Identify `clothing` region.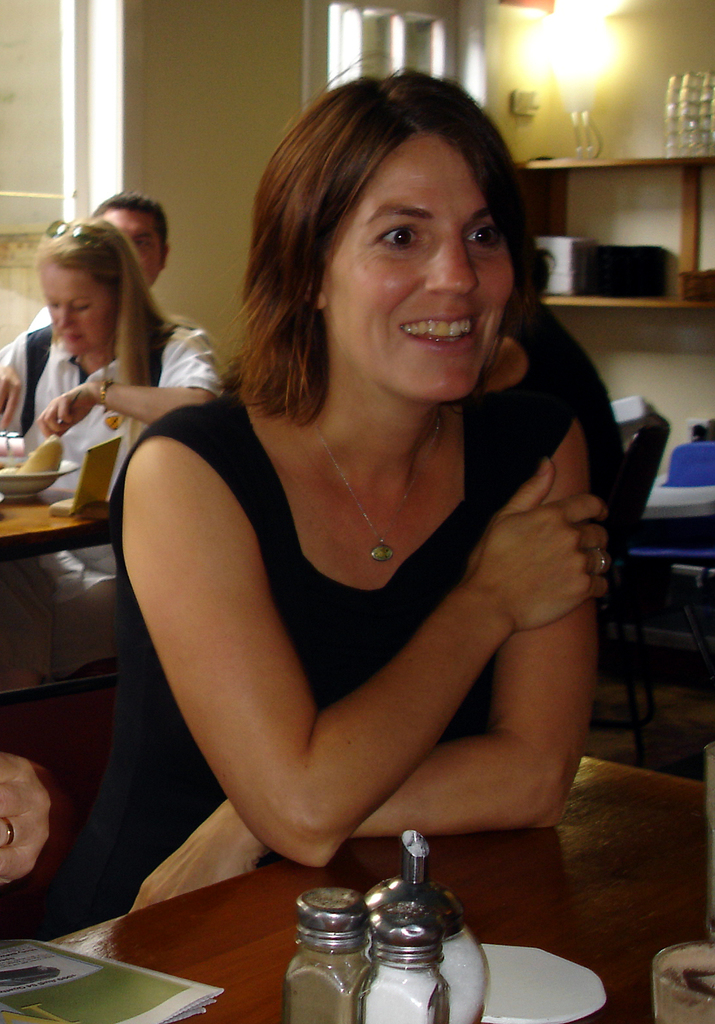
Region: [3,308,226,487].
